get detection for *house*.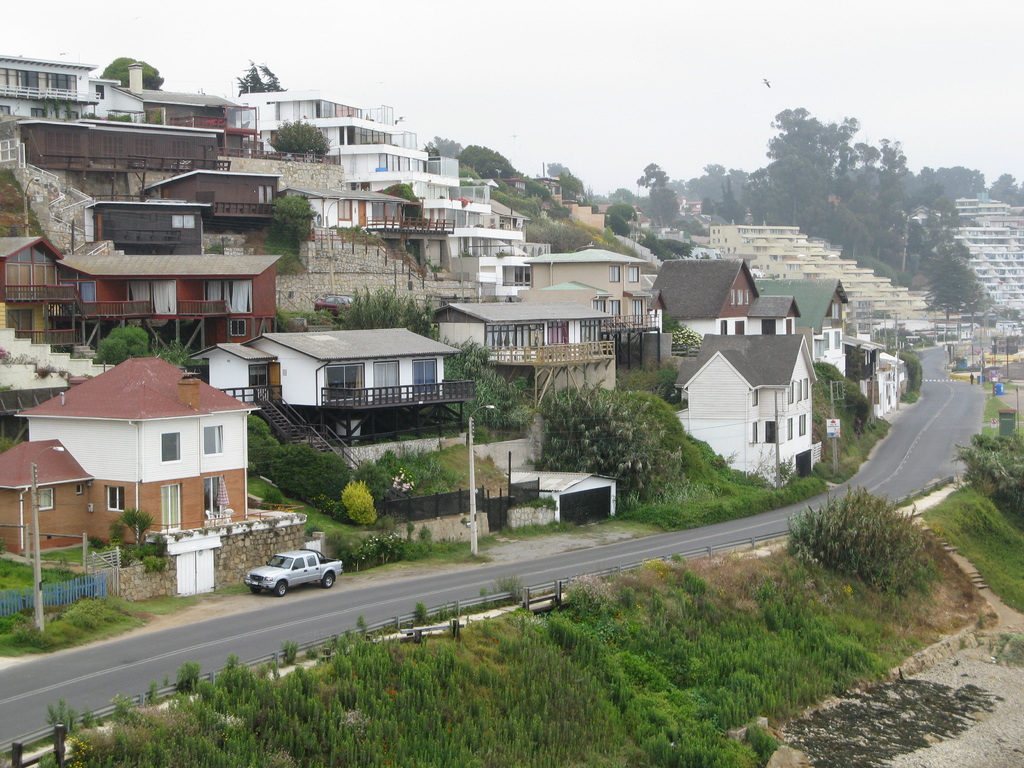
Detection: l=437, t=296, r=612, b=372.
